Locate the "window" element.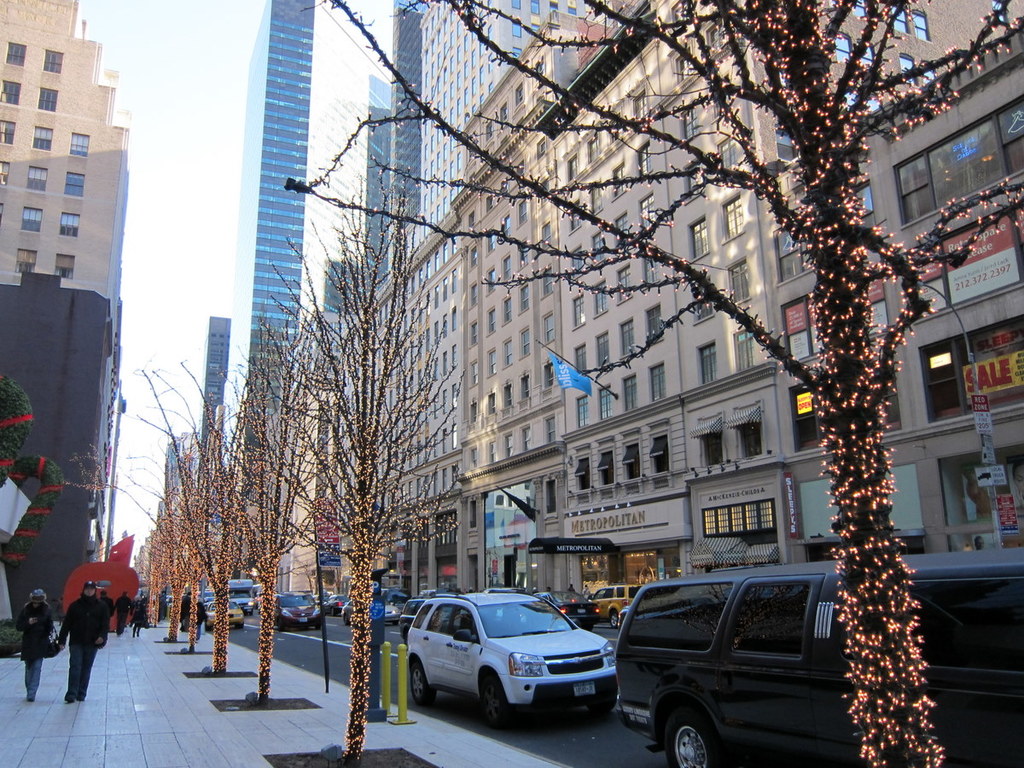
Element bbox: [483,268,494,294].
